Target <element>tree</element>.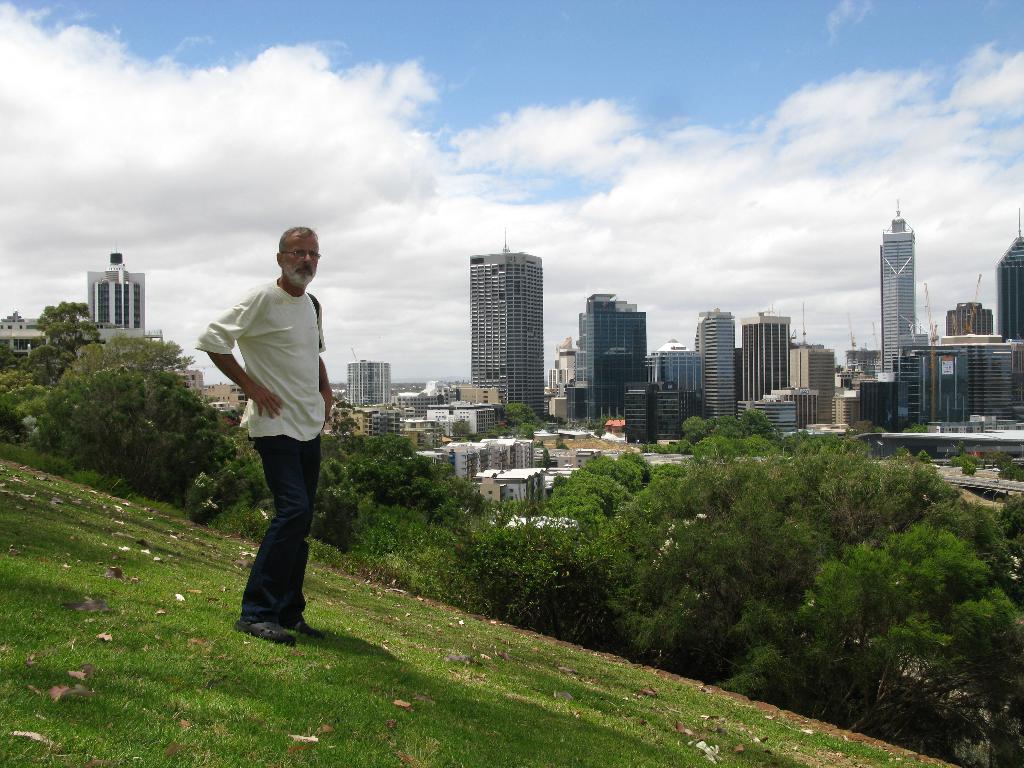
Target region: <bbox>538, 414, 567, 431</bbox>.
